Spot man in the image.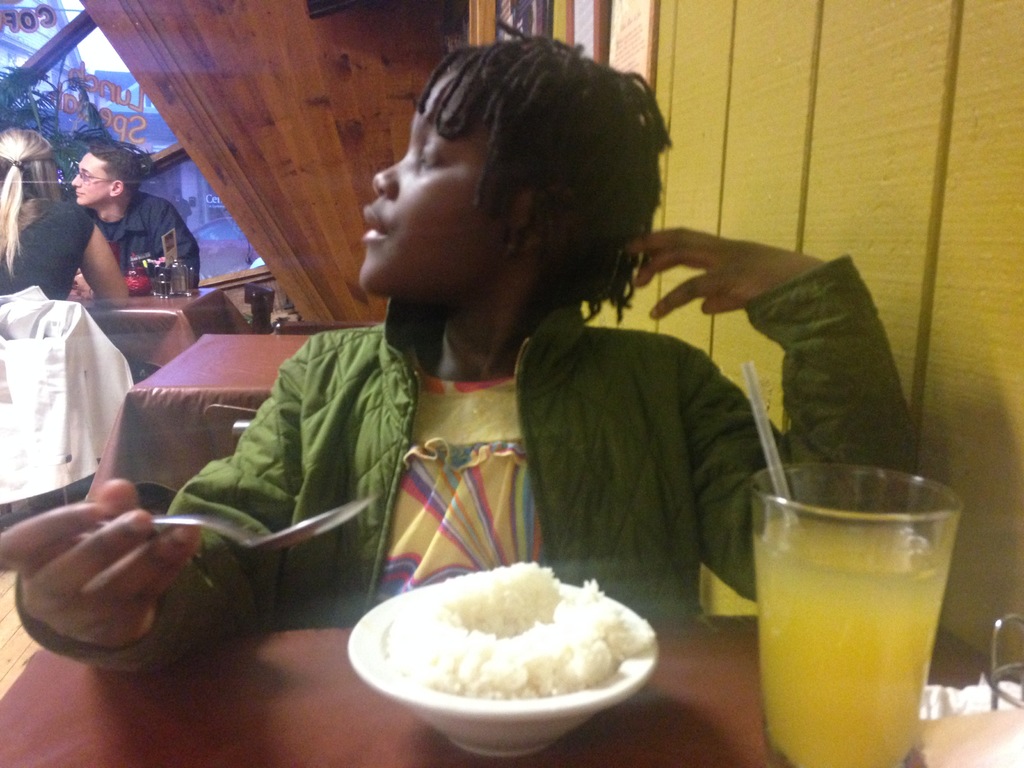
man found at bbox(68, 145, 202, 385).
